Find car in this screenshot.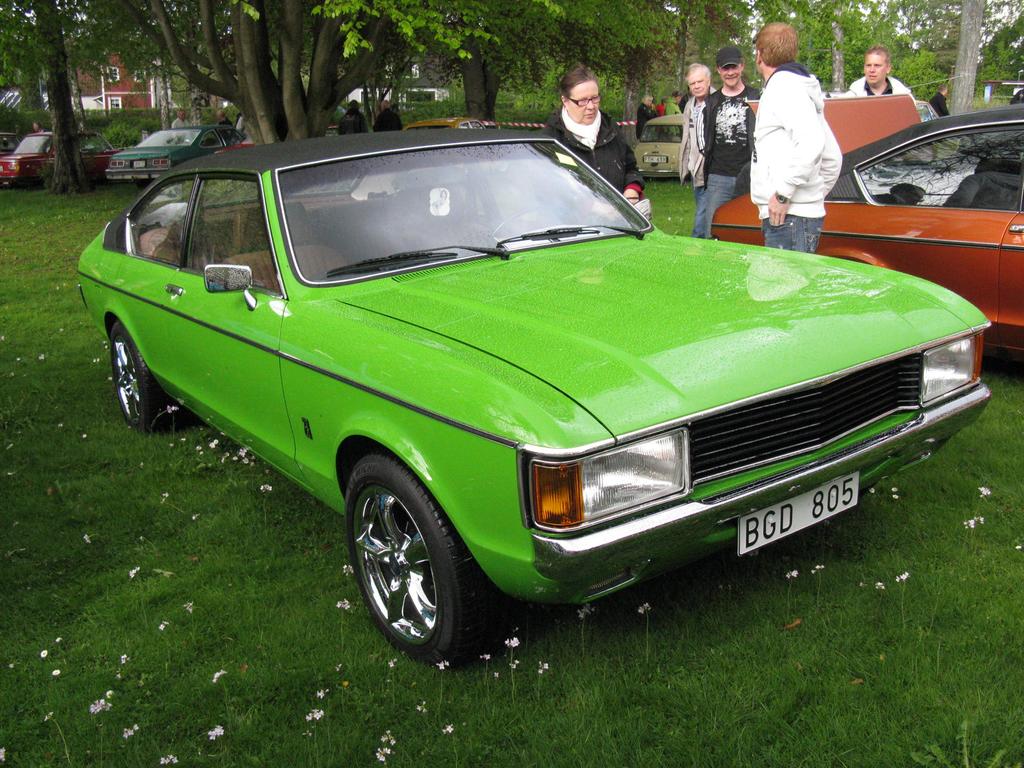
The bounding box for car is [left=100, top=118, right=247, bottom=182].
